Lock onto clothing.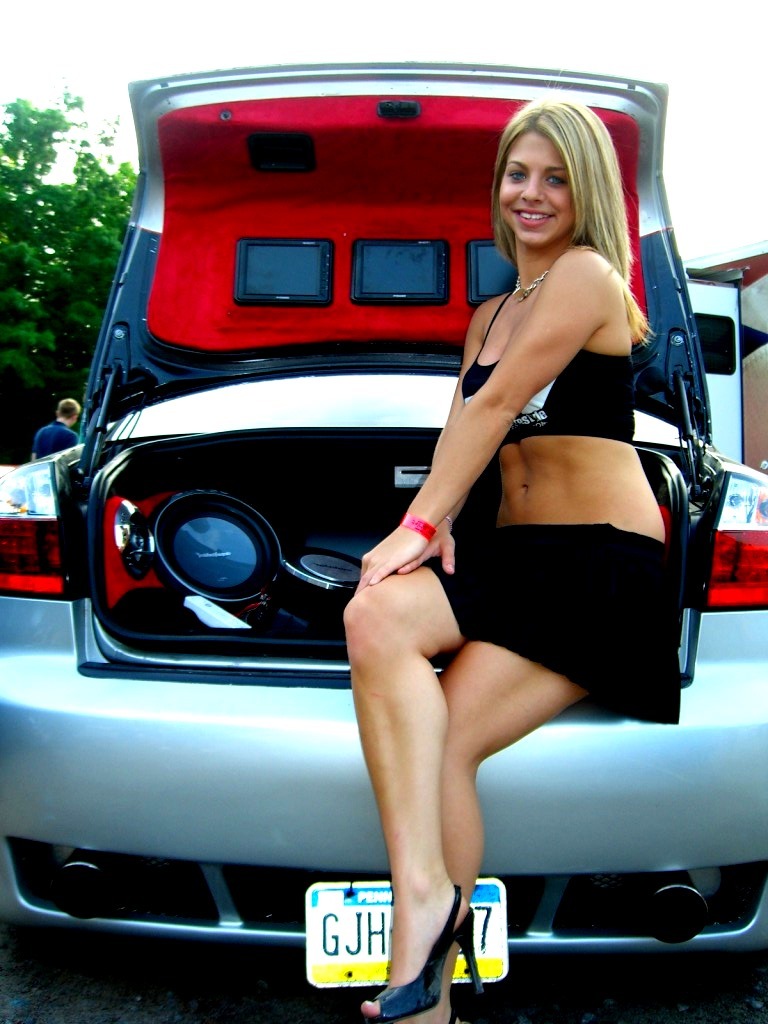
Locked: locate(25, 423, 87, 464).
